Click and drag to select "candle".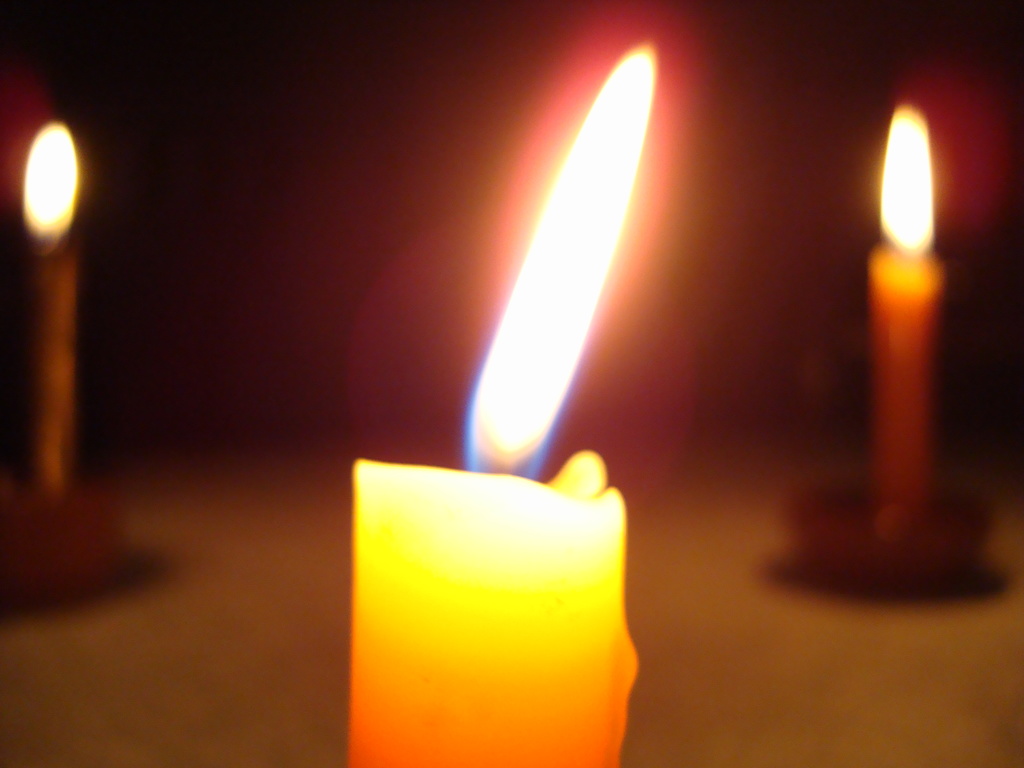
Selection: bbox=(869, 104, 936, 509).
